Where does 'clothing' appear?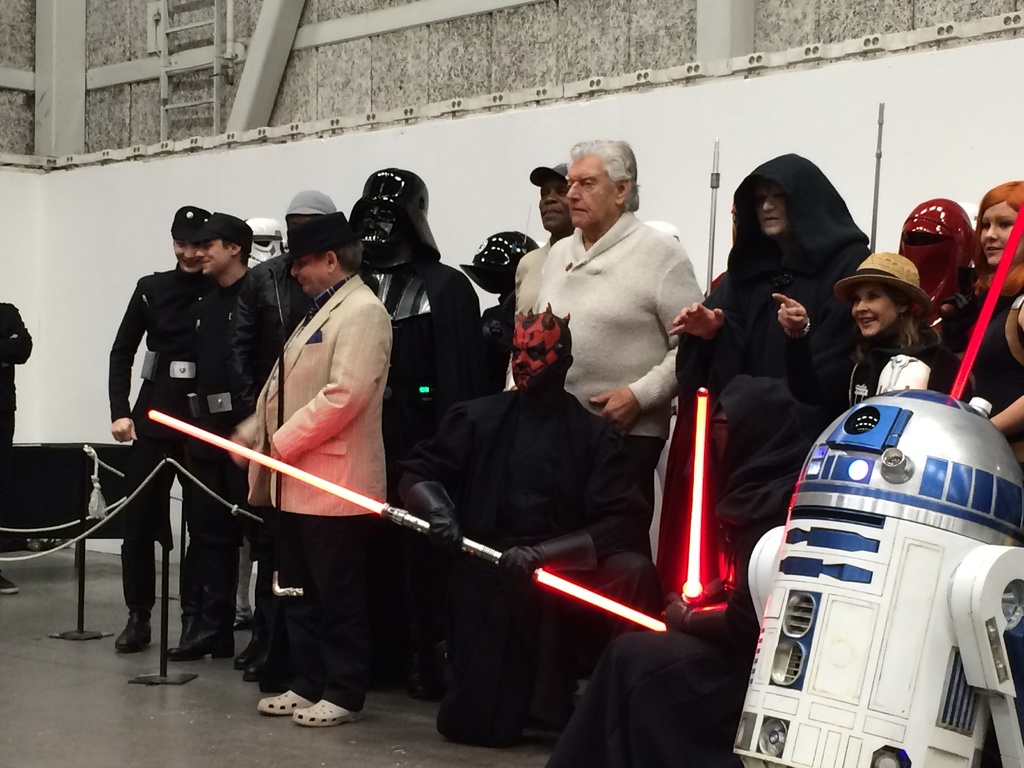
Appears at 106, 266, 207, 612.
